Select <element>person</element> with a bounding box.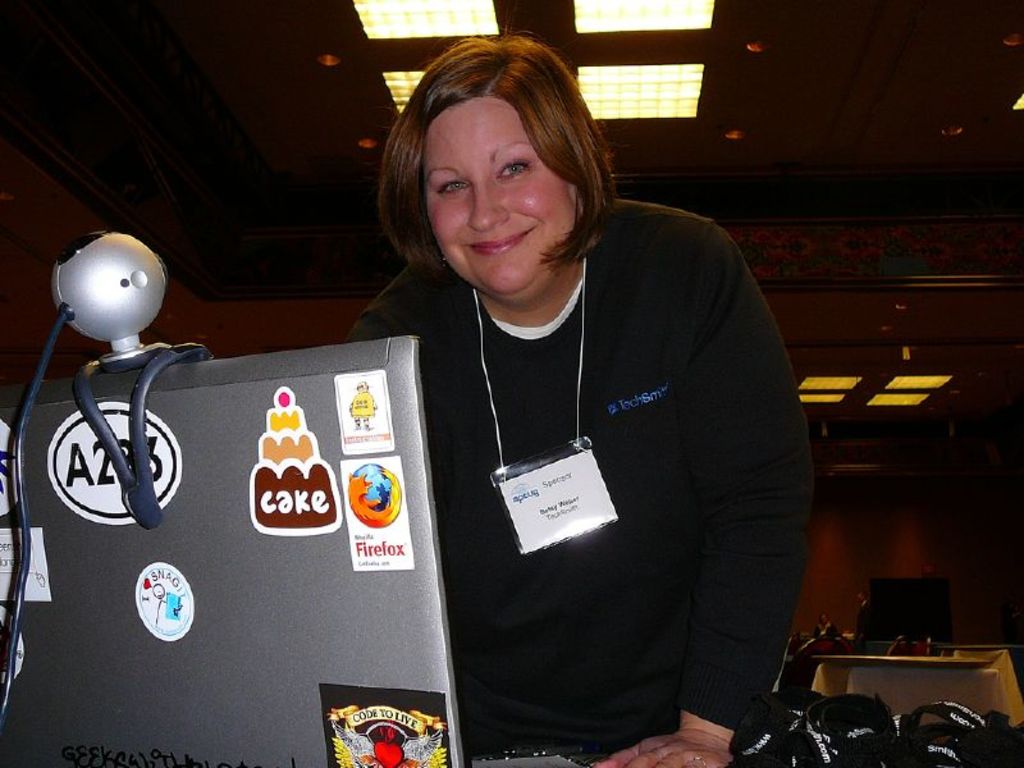
<bbox>340, 27, 814, 767</bbox>.
